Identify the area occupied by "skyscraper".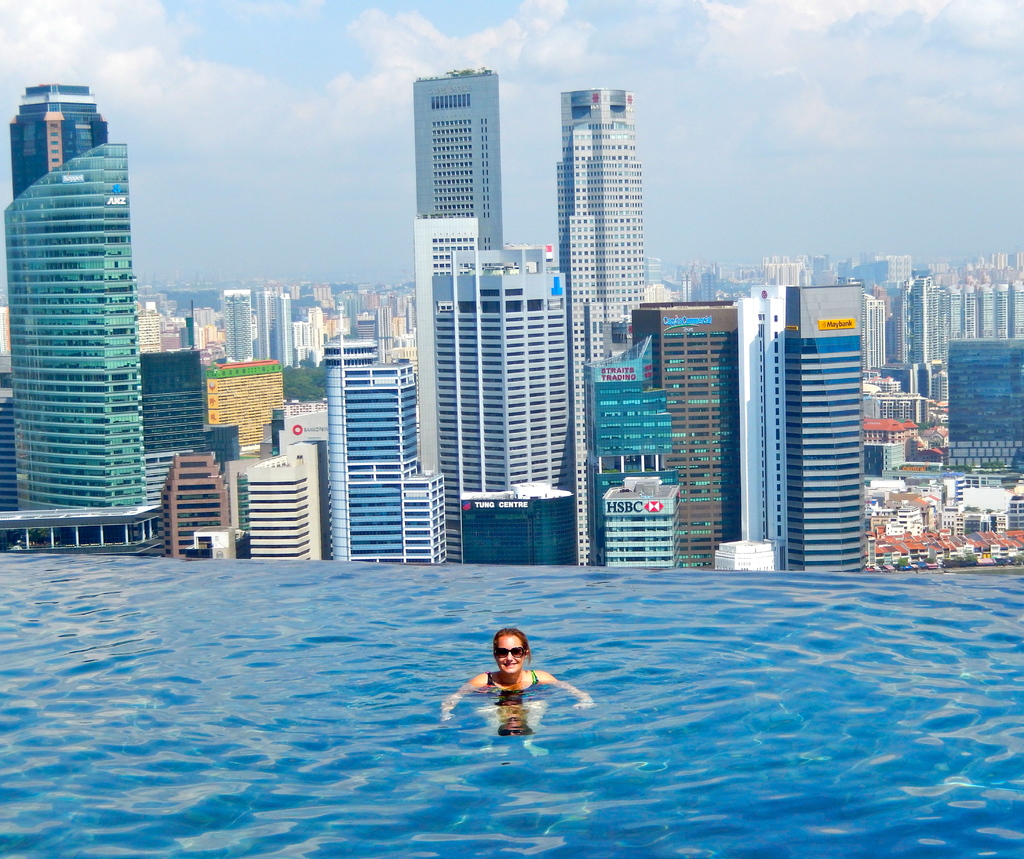
Area: 179,305,191,351.
